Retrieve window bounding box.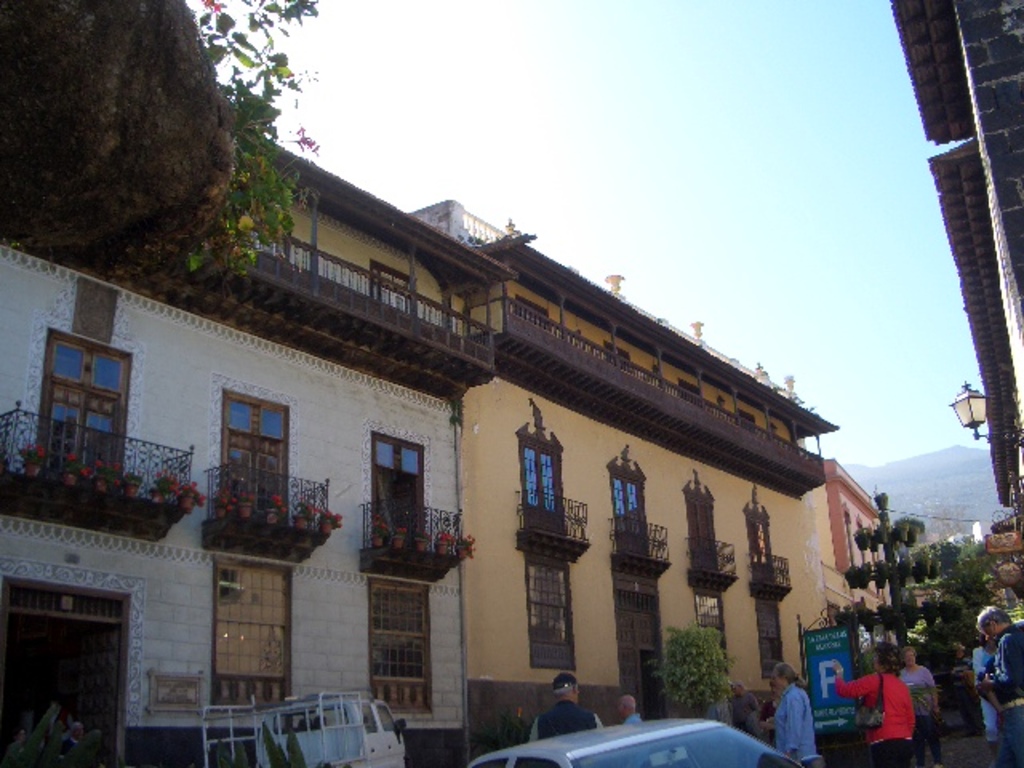
Bounding box: (523, 563, 576, 672).
